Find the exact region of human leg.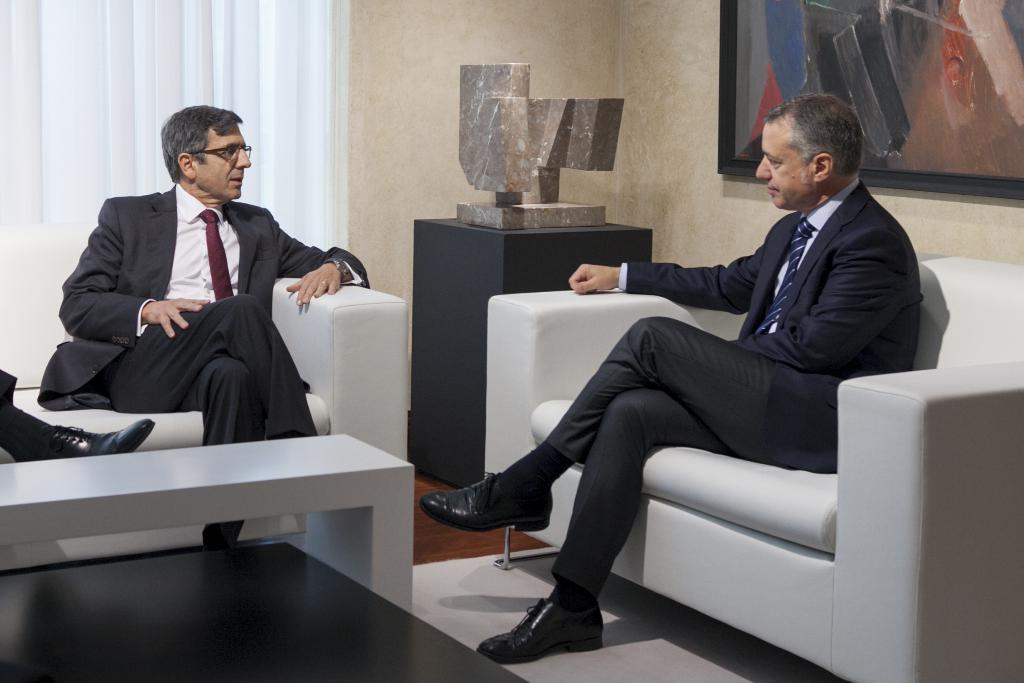
Exact region: Rect(418, 317, 842, 537).
